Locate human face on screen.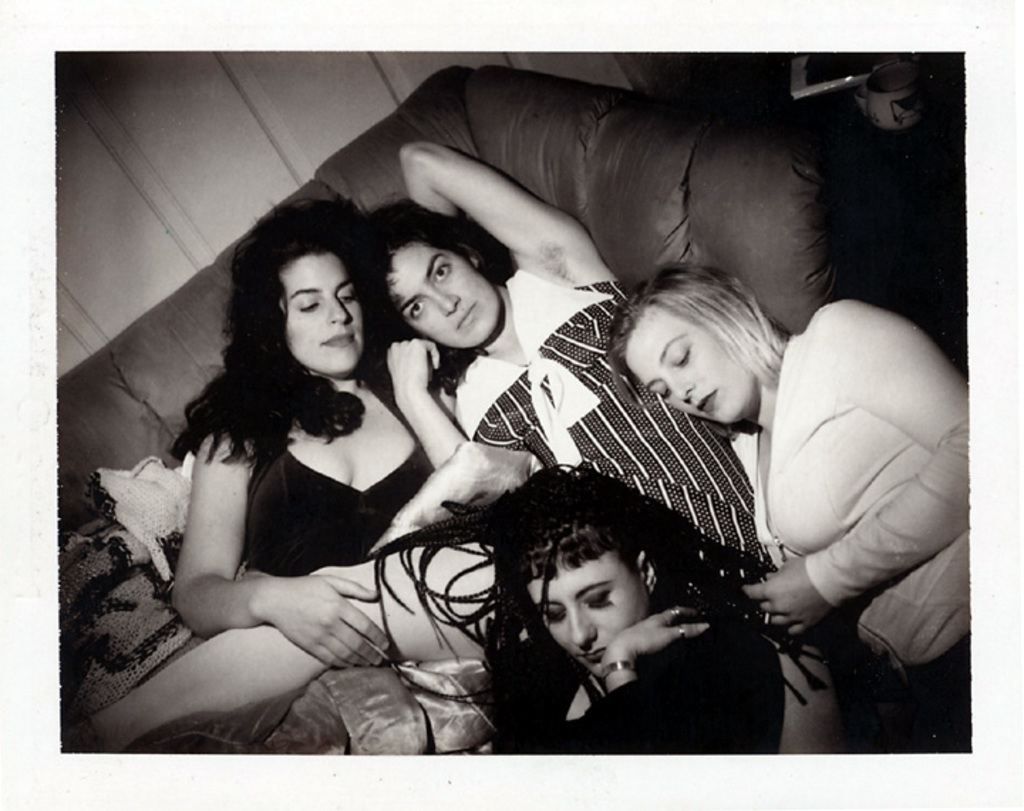
On screen at {"x1": 623, "y1": 307, "x2": 757, "y2": 423}.
